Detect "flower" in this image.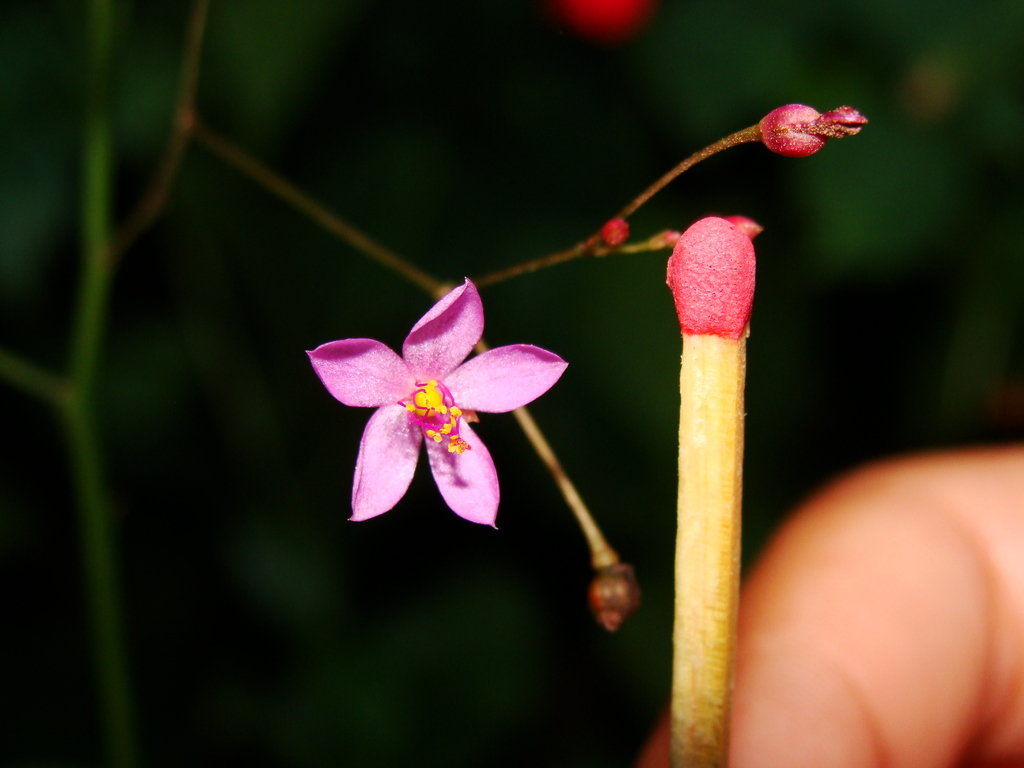
Detection: rect(296, 276, 572, 533).
